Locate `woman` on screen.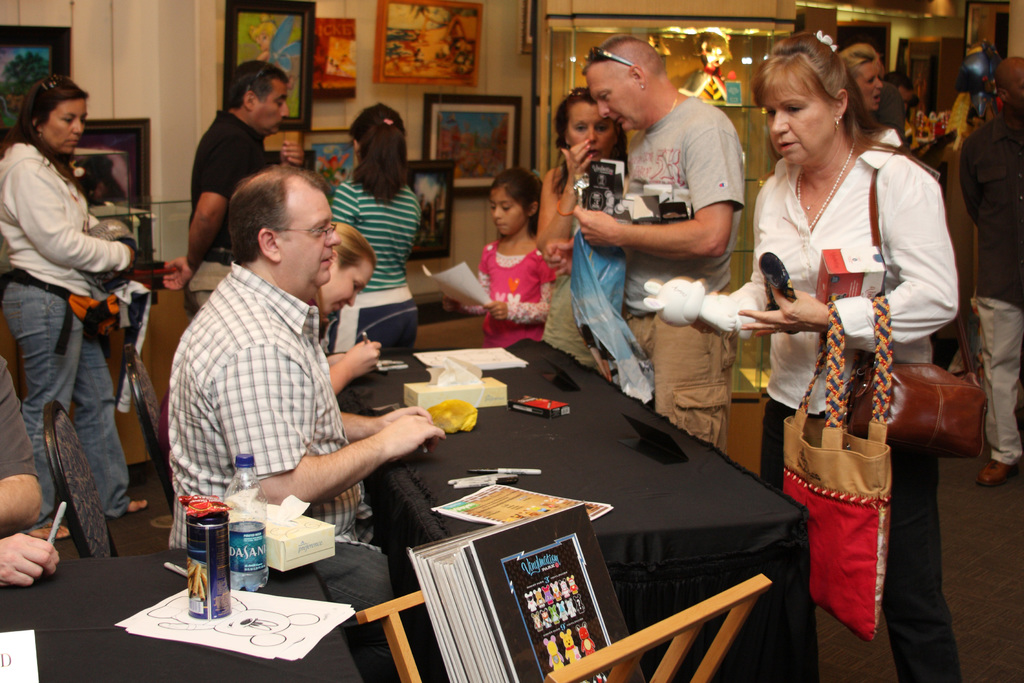
On screen at box=[755, 0, 949, 673].
